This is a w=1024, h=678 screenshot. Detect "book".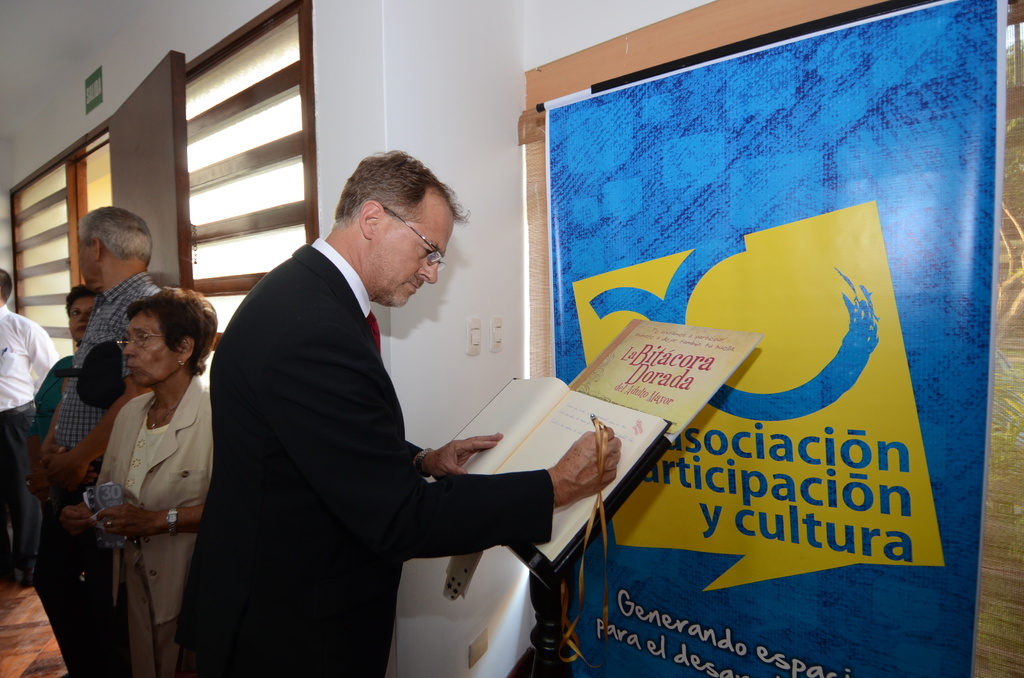
left=426, top=375, right=669, bottom=566.
